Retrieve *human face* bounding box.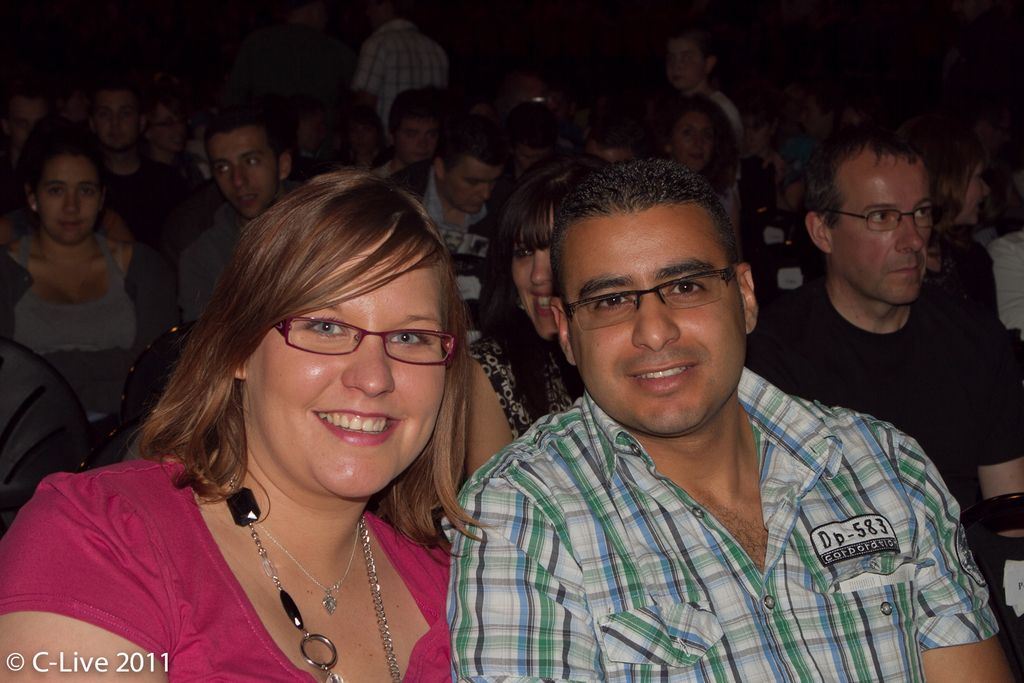
Bounding box: left=92, top=95, right=136, bottom=150.
